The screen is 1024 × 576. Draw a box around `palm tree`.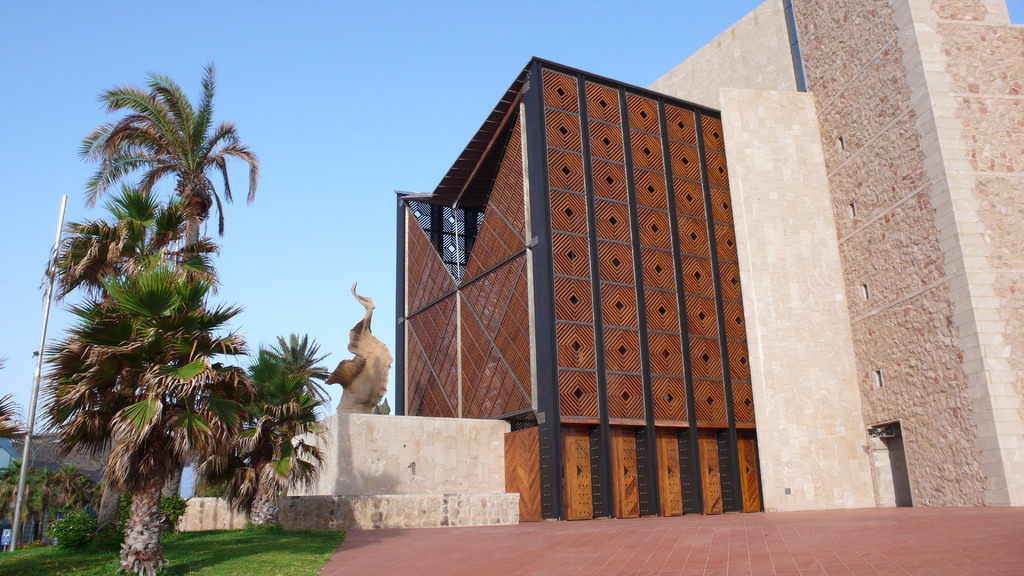
region(241, 342, 312, 498).
